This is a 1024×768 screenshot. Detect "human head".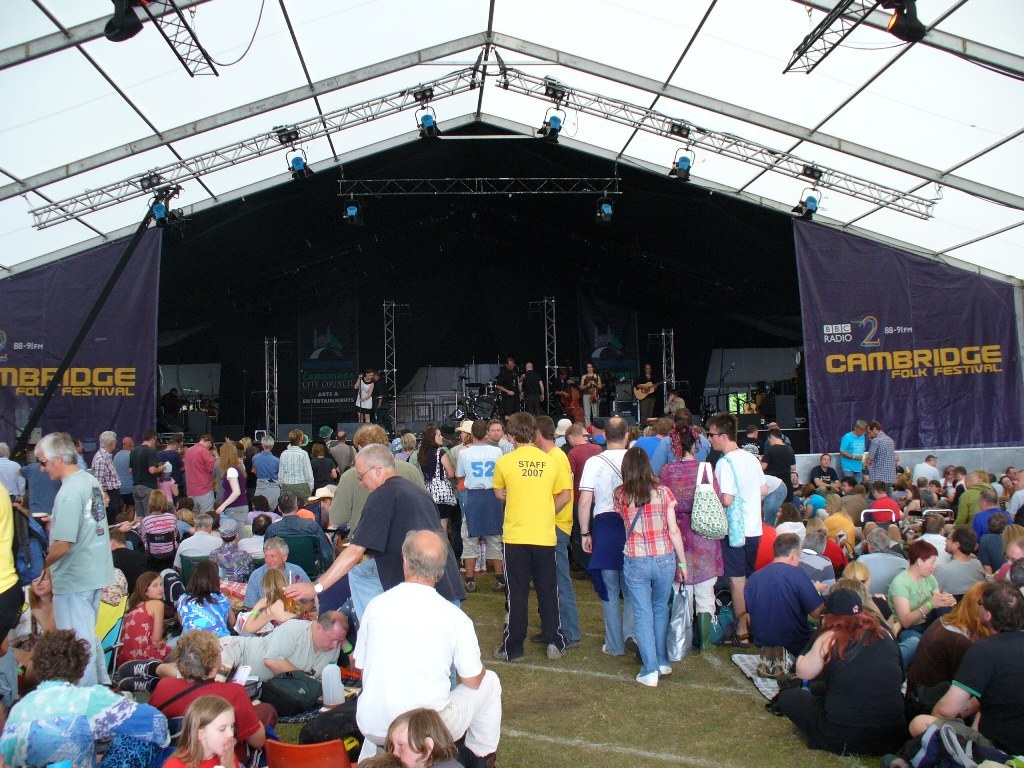
845,556,876,582.
